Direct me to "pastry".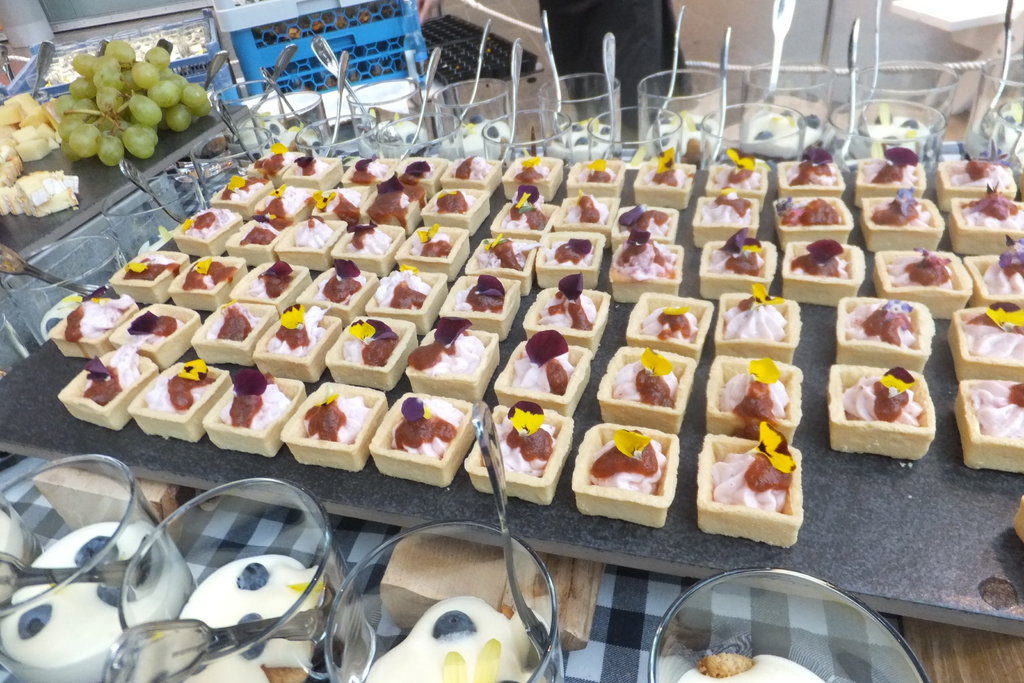
Direction: region(856, 145, 925, 194).
